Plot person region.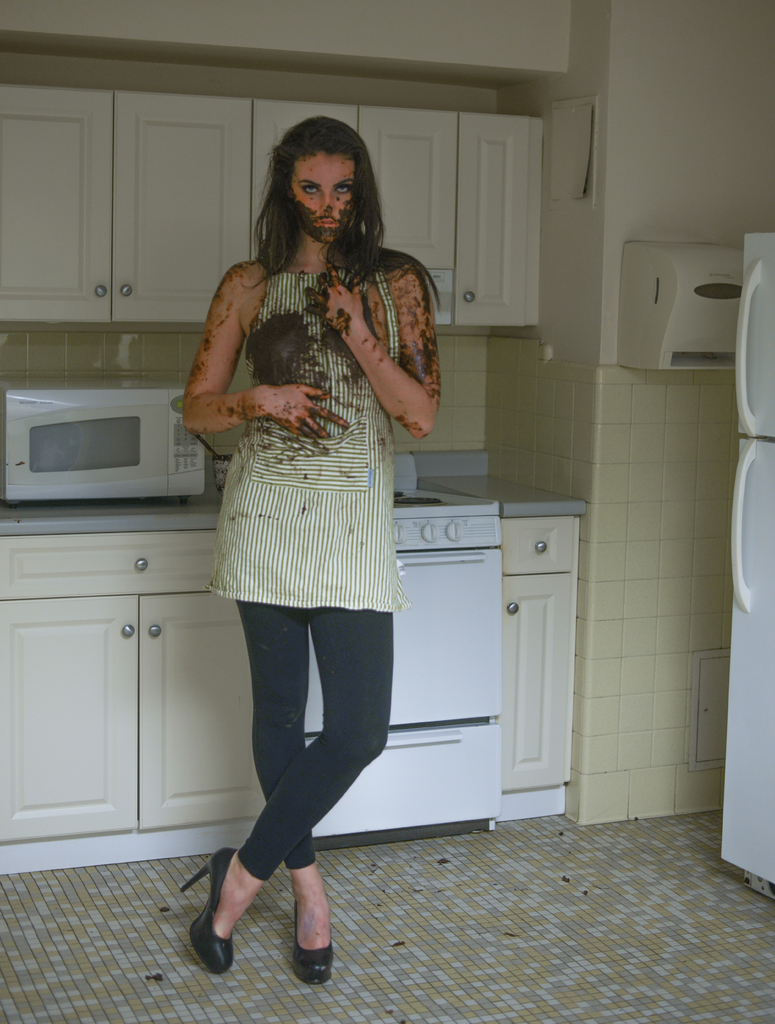
Plotted at box=[178, 113, 439, 980].
